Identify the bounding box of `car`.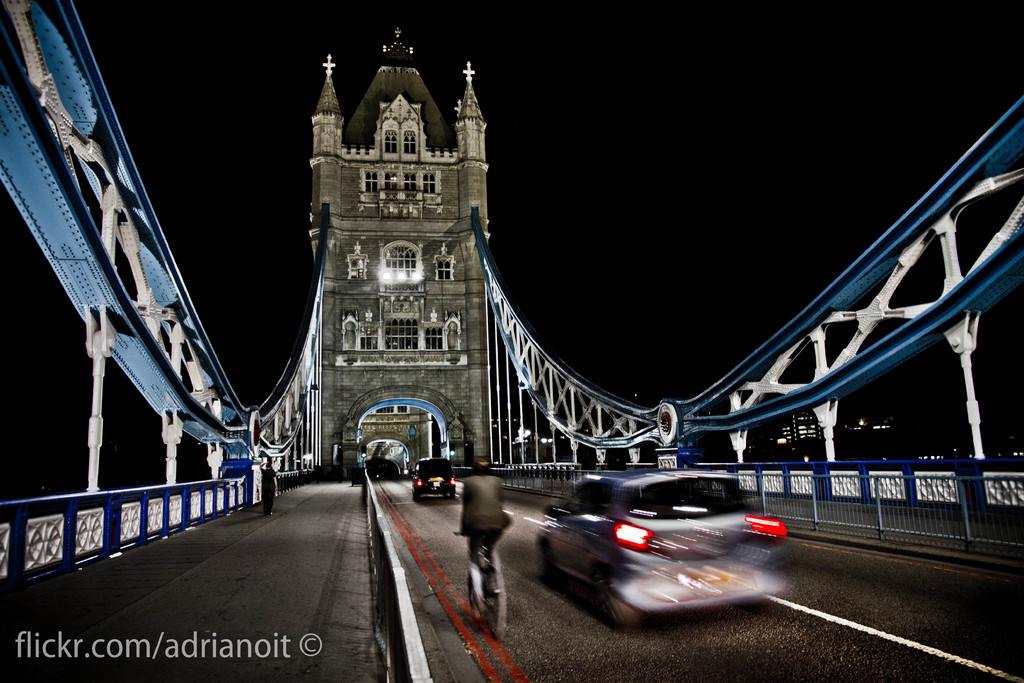
pyautogui.locateOnScreen(532, 465, 789, 633).
